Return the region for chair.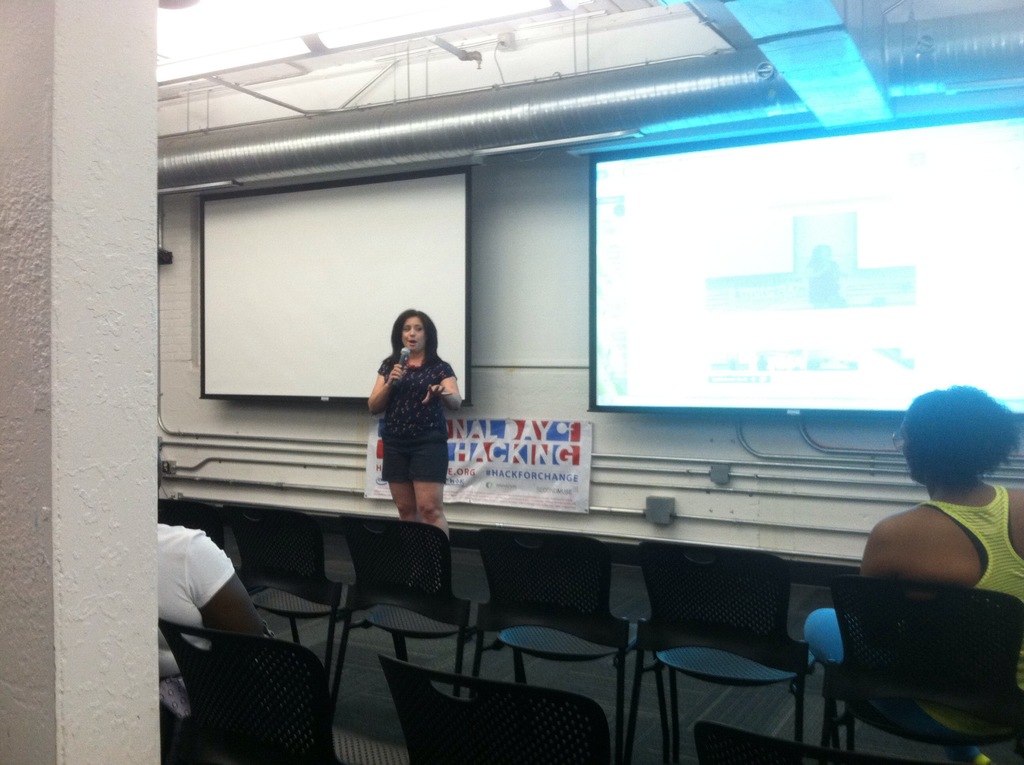
[372, 647, 616, 764].
